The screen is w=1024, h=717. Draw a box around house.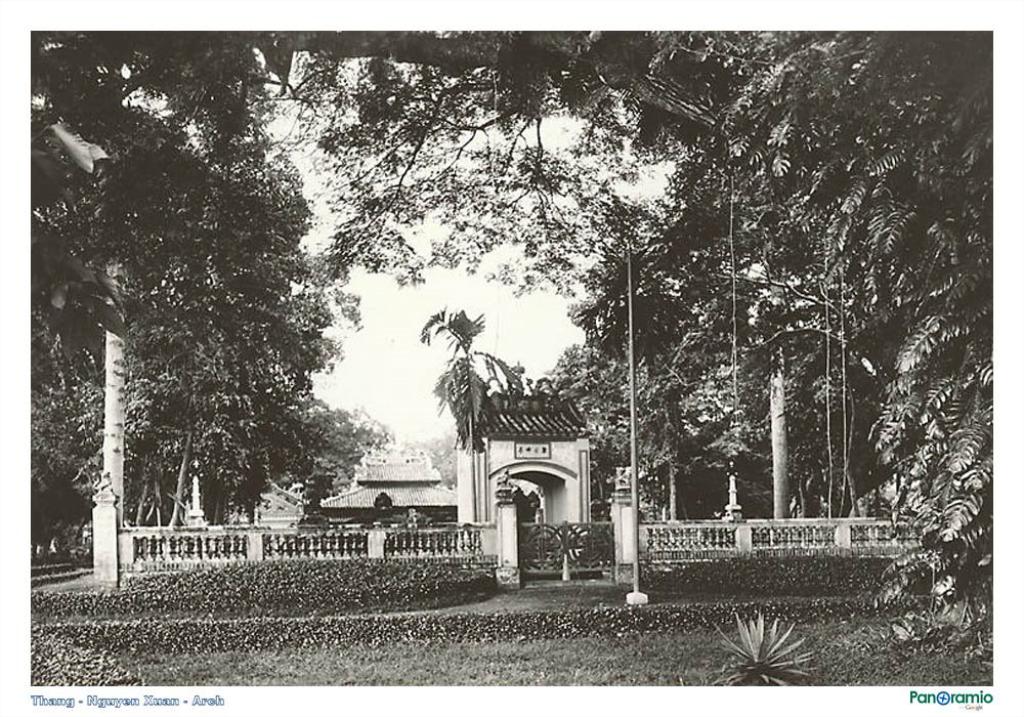
box=[325, 462, 465, 545].
